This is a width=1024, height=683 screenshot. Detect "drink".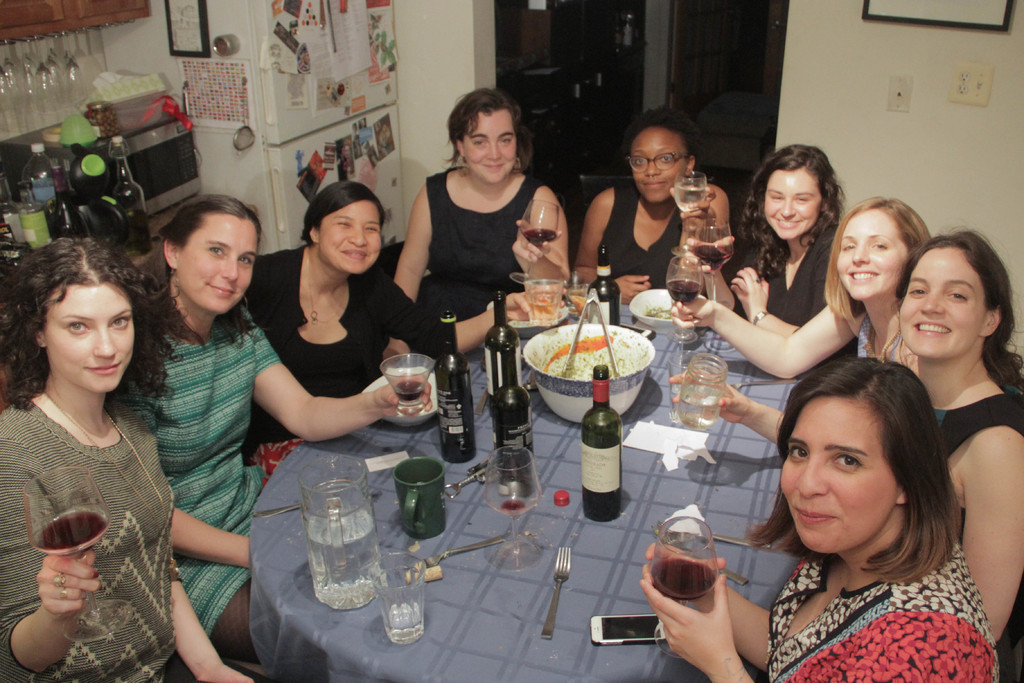
pyautogui.locateOnScreen(588, 243, 620, 330).
